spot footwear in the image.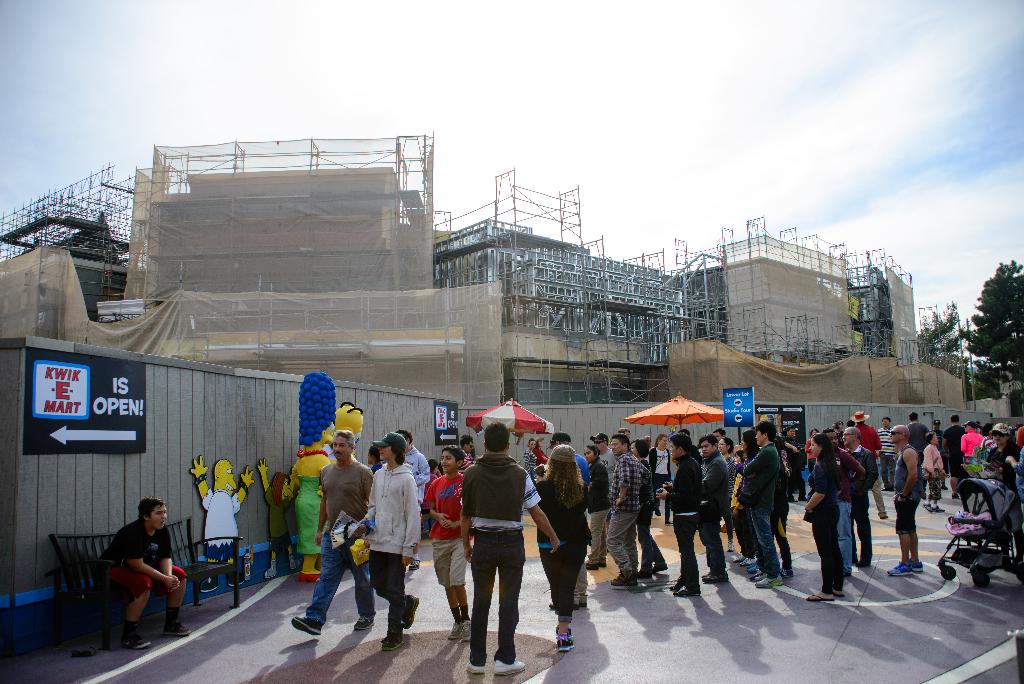
footwear found at rect(463, 617, 472, 641).
